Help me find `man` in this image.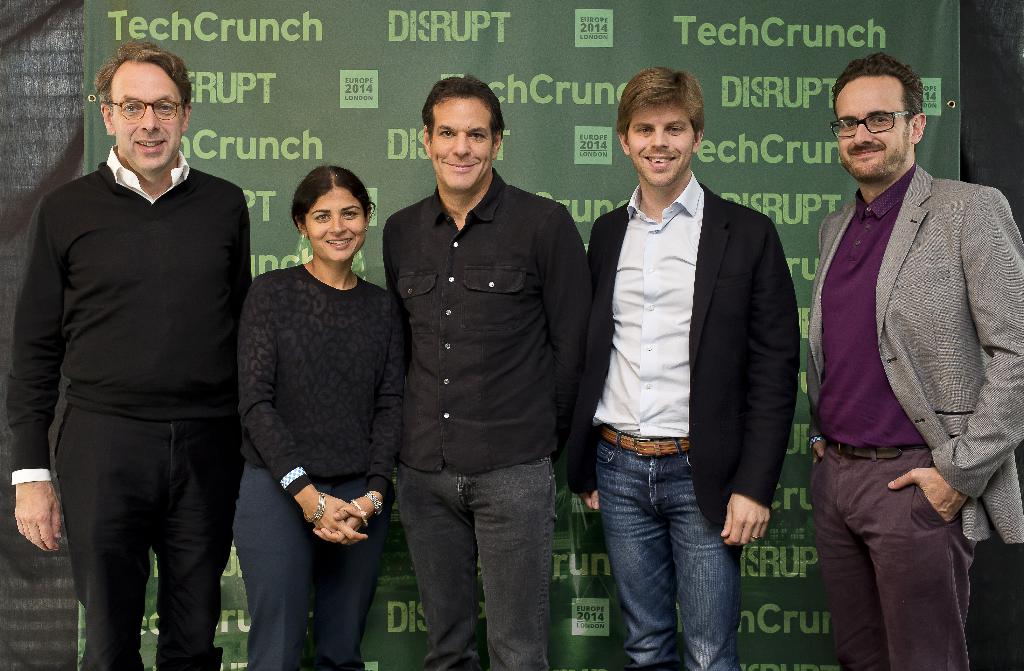
Found it: BBox(805, 49, 1023, 670).
